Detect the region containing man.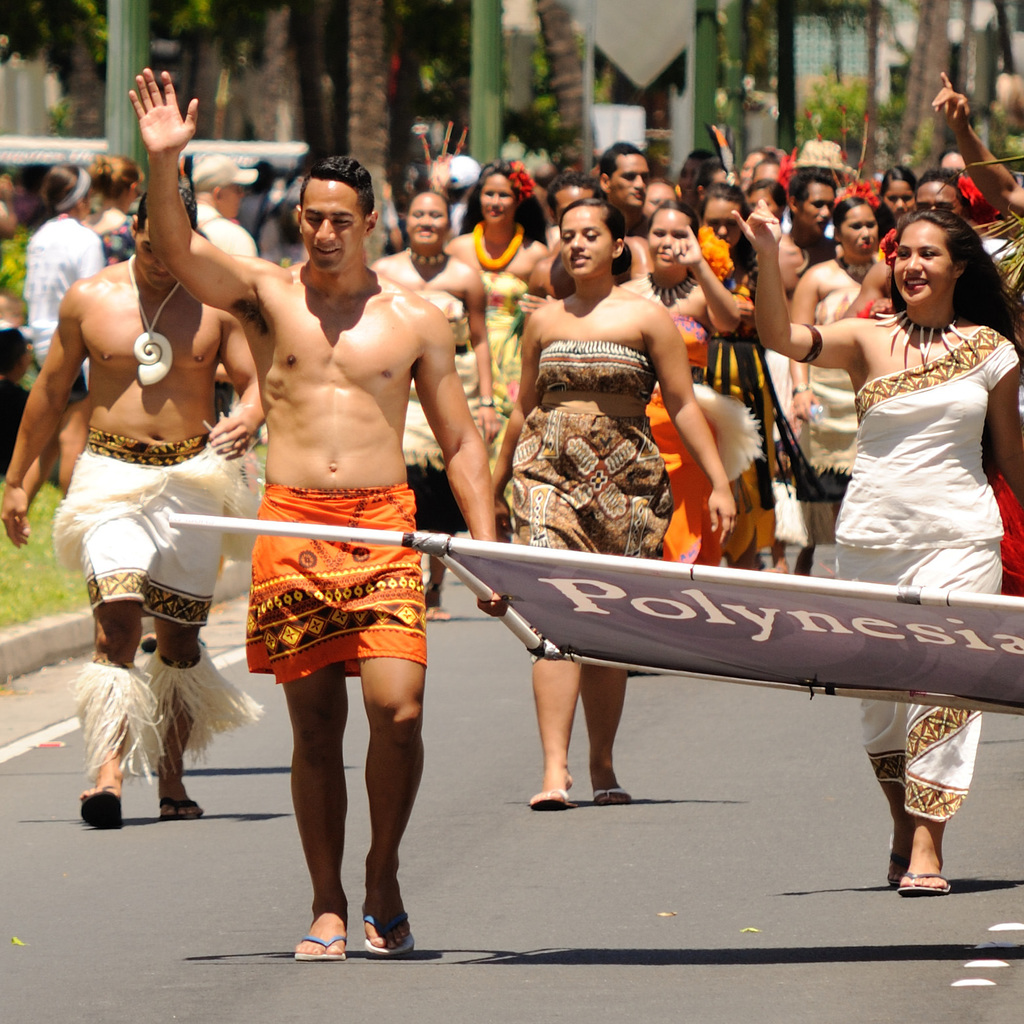
129,66,509,953.
